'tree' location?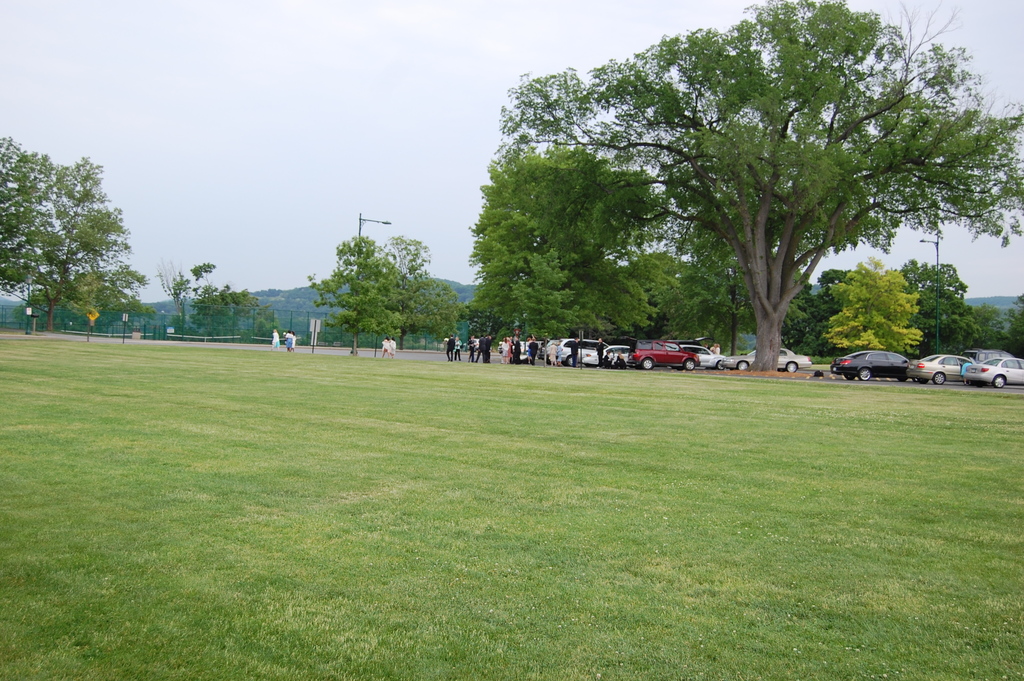
locate(17, 136, 140, 349)
